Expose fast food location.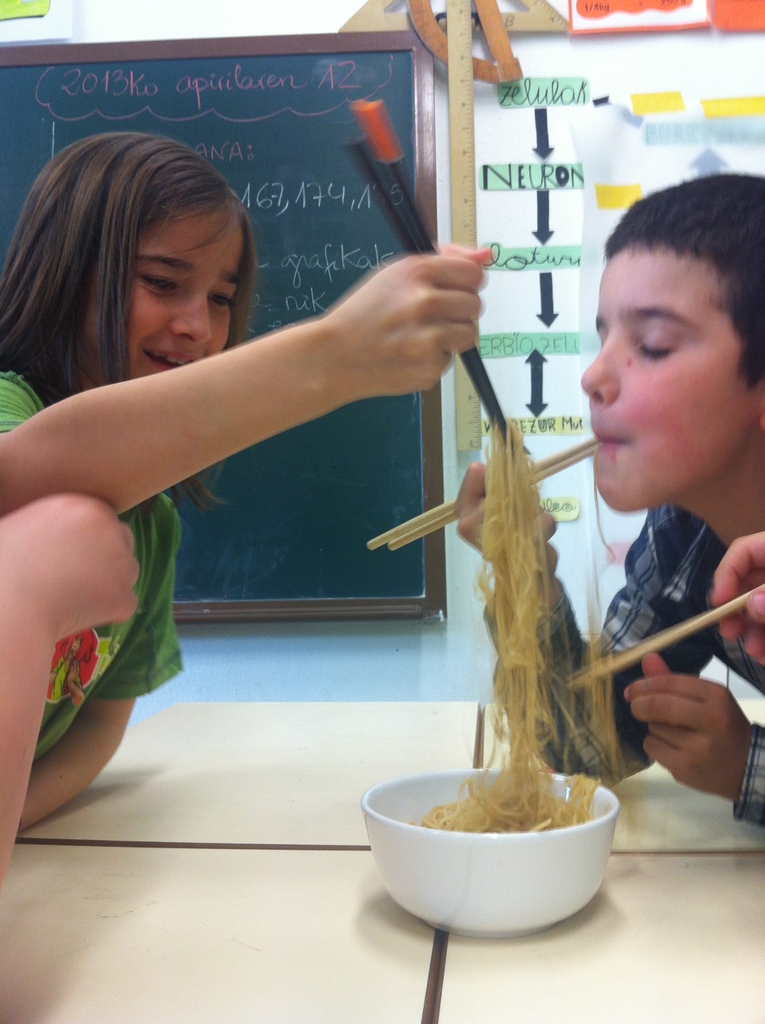
Exposed at detection(411, 771, 607, 845).
